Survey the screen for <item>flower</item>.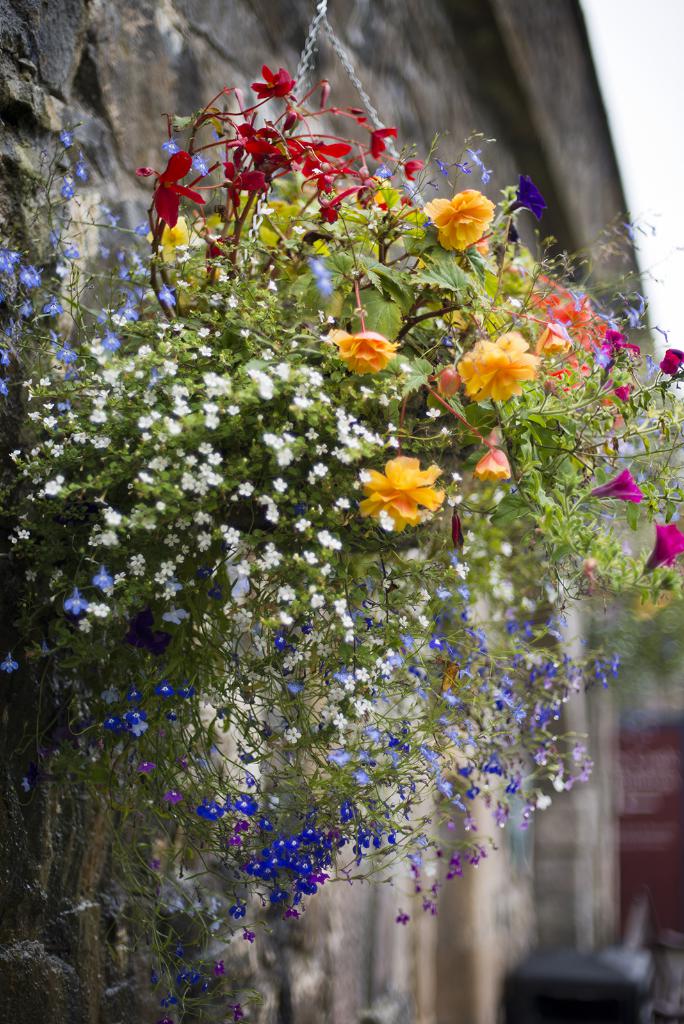
Survey found: x1=357, y1=440, x2=457, y2=536.
